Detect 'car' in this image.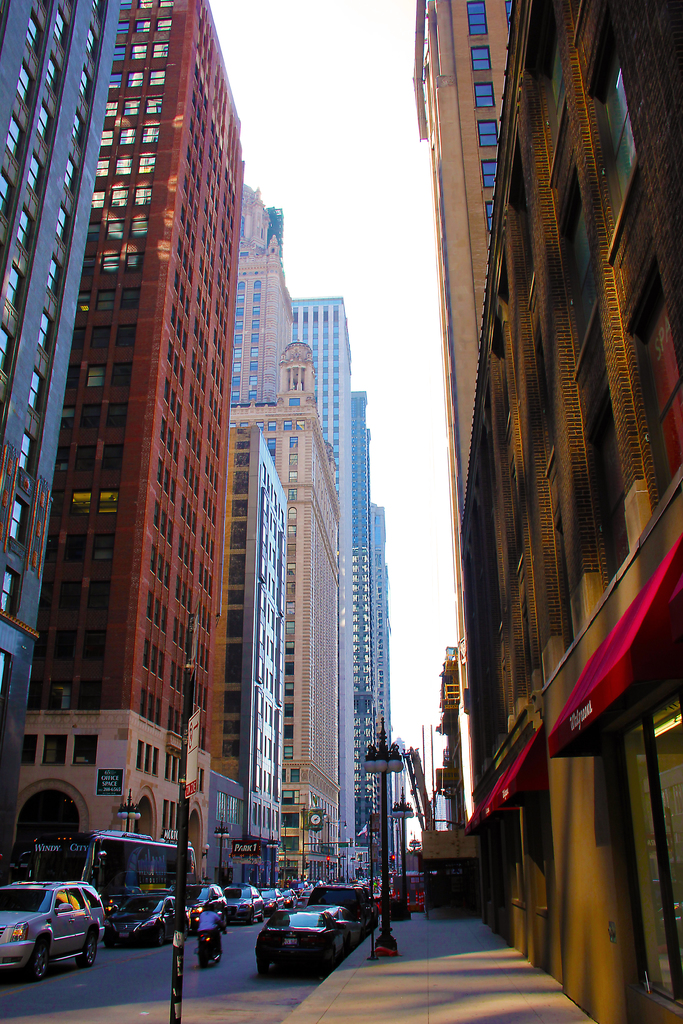
Detection: Rect(245, 908, 357, 978).
